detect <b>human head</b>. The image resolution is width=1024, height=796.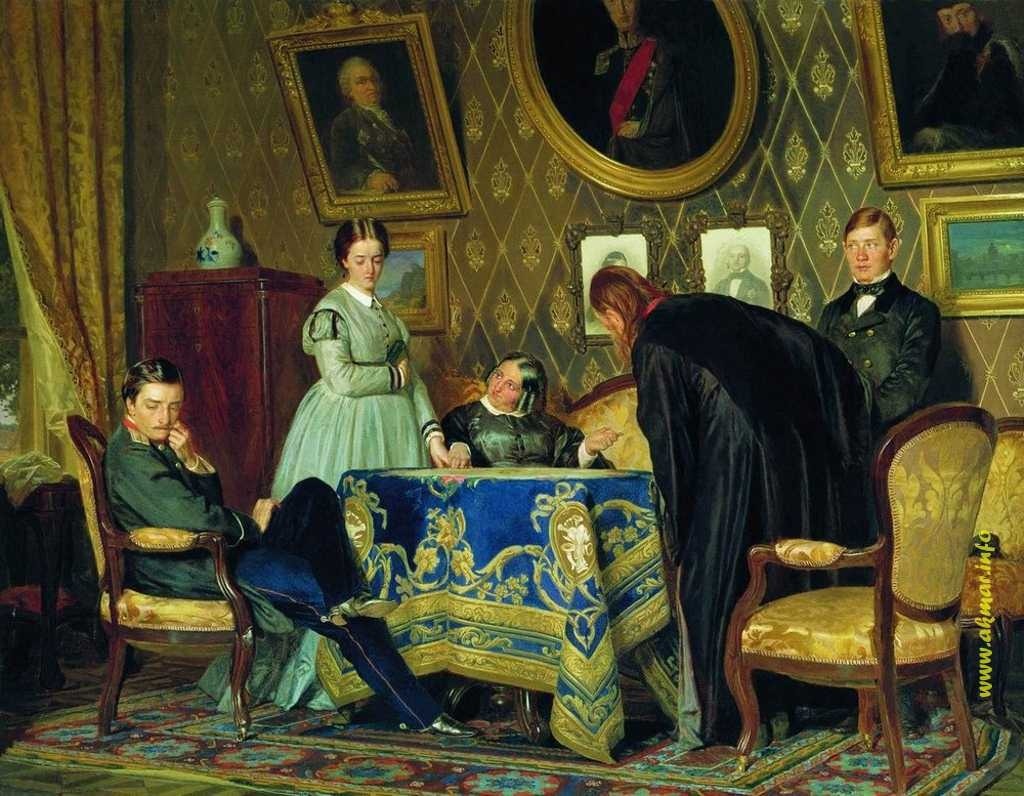
bbox=[938, 2, 984, 46].
